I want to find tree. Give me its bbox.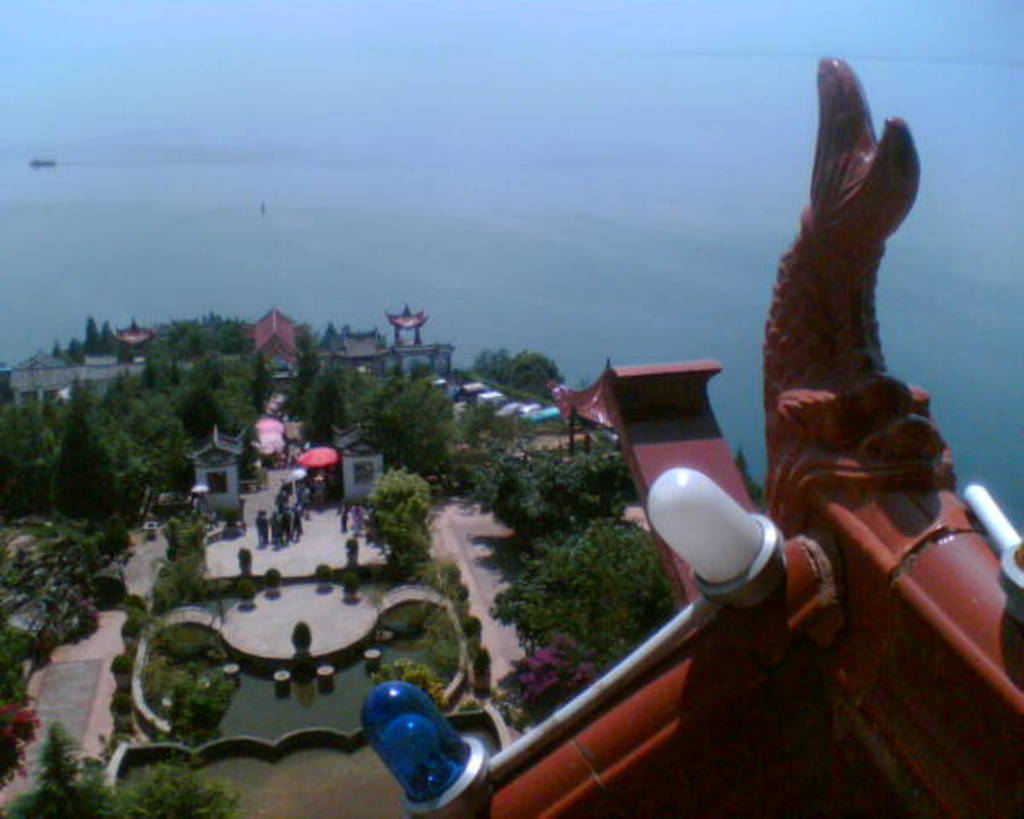
box(43, 380, 113, 527).
